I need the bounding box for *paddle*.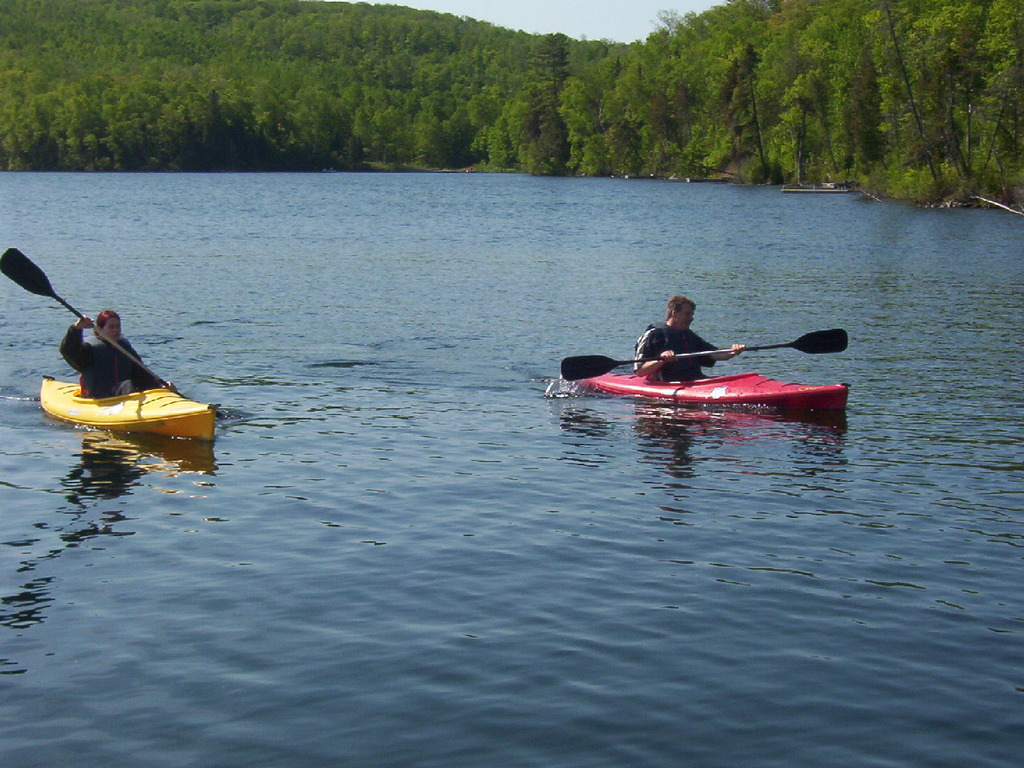
Here it is: <box>0,251,233,424</box>.
